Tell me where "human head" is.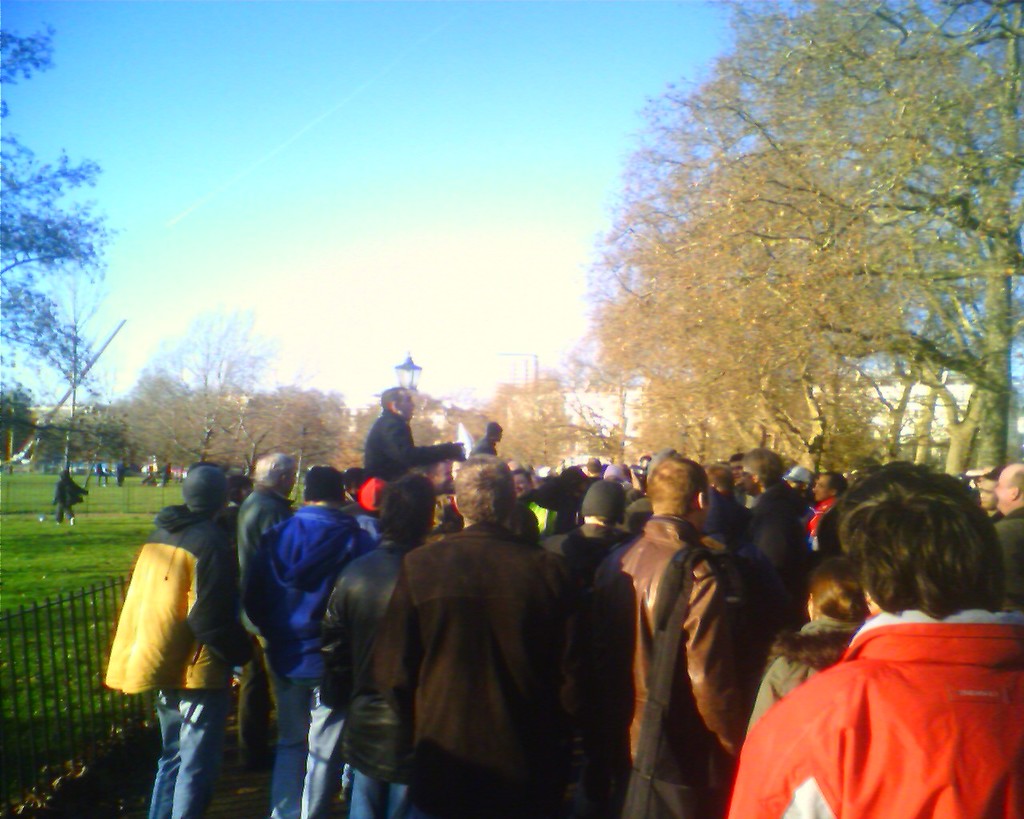
"human head" is at region(839, 455, 882, 490).
